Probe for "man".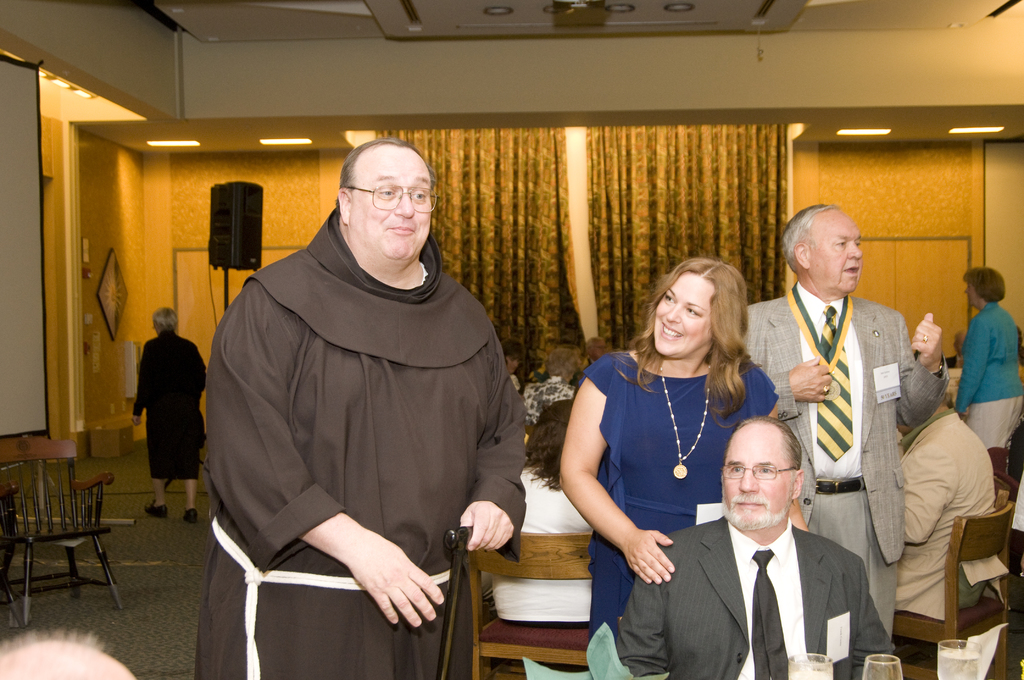
Probe result: 180/125/522/678.
